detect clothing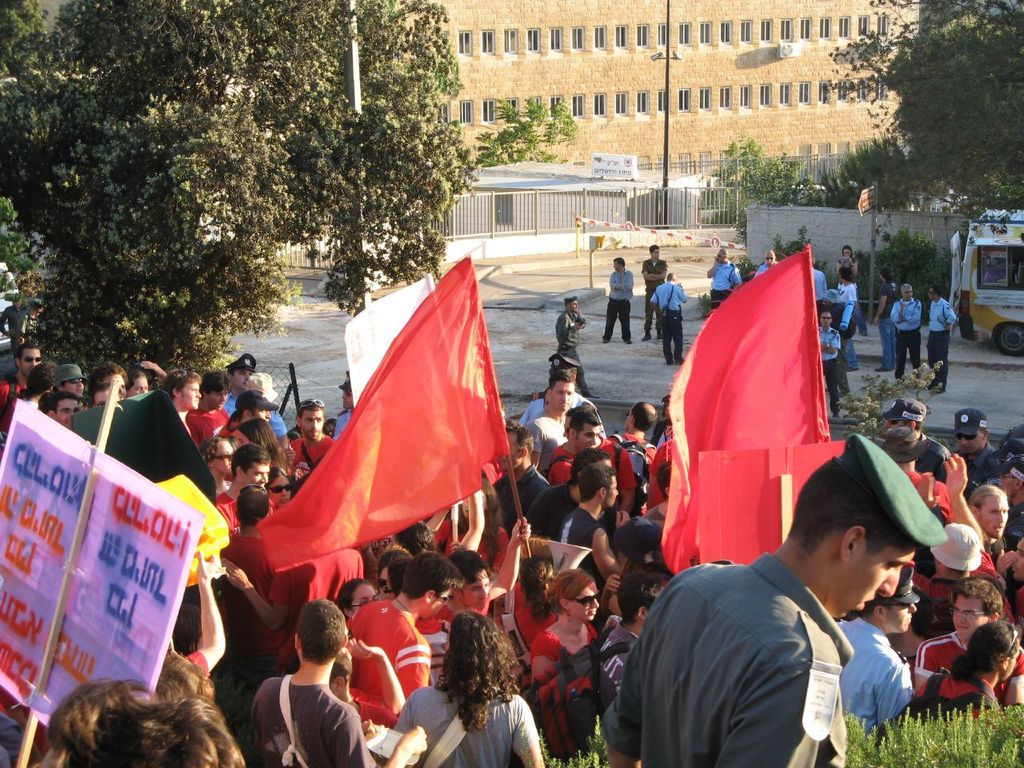
locate(715, 262, 733, 298)
